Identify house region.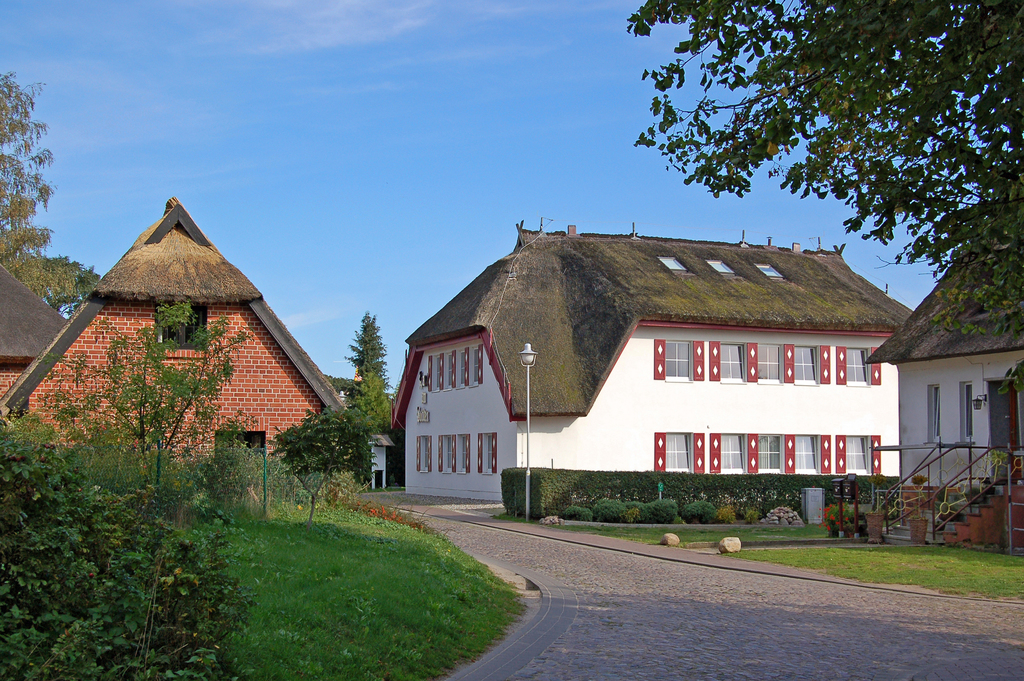
Region: (left=863, top=170, right=1023, bottom=555).
